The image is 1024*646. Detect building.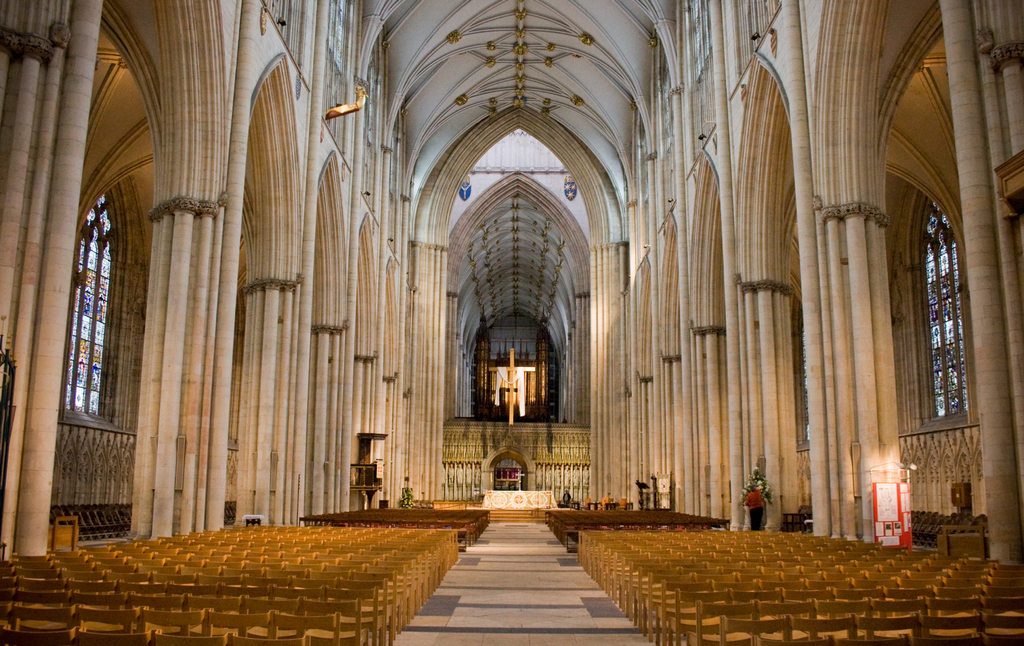
Detection: [left=0, top=0, right=1023, bottom=645].
